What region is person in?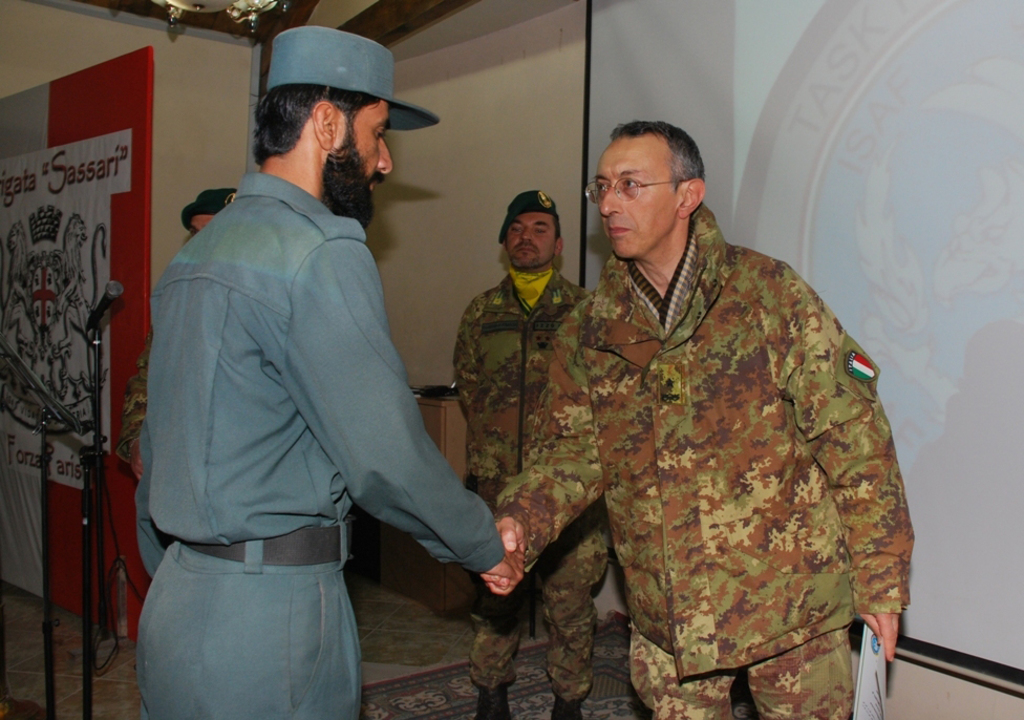
BBox(132, 27, 529, 719).
